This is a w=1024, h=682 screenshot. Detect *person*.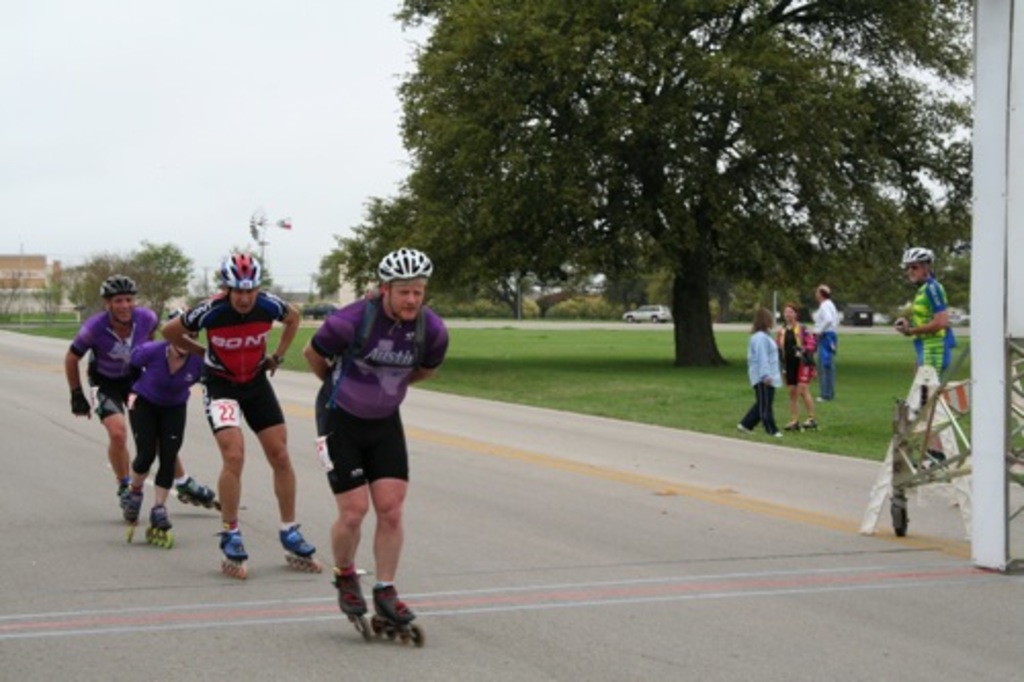
[x1=774, y1=303, x2=817, y2=434].
